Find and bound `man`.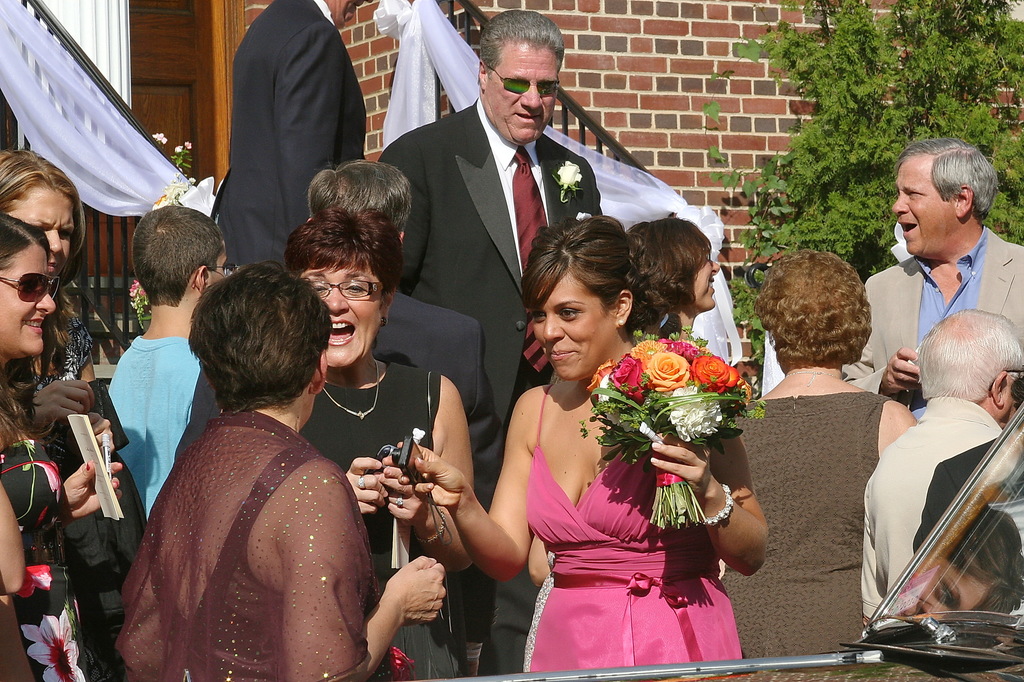
Bound: (211, 0, 372, 267).
